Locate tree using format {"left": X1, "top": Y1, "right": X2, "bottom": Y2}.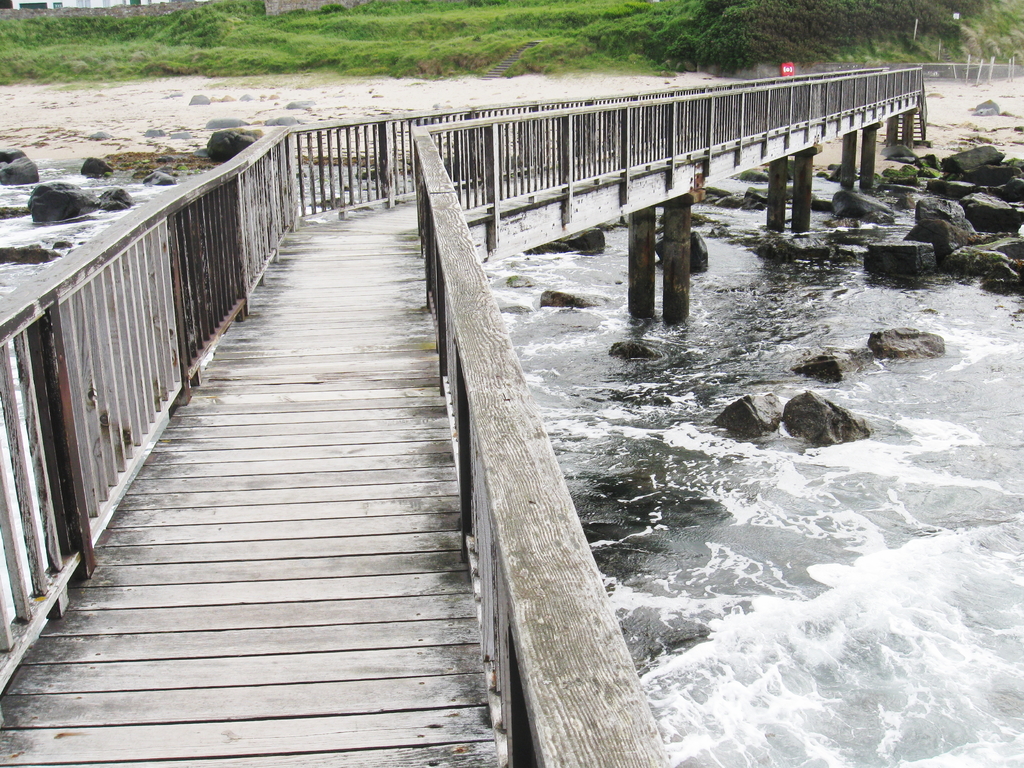
{"left": 674, "top": 0, "right": 844, "bottom": 65}.
